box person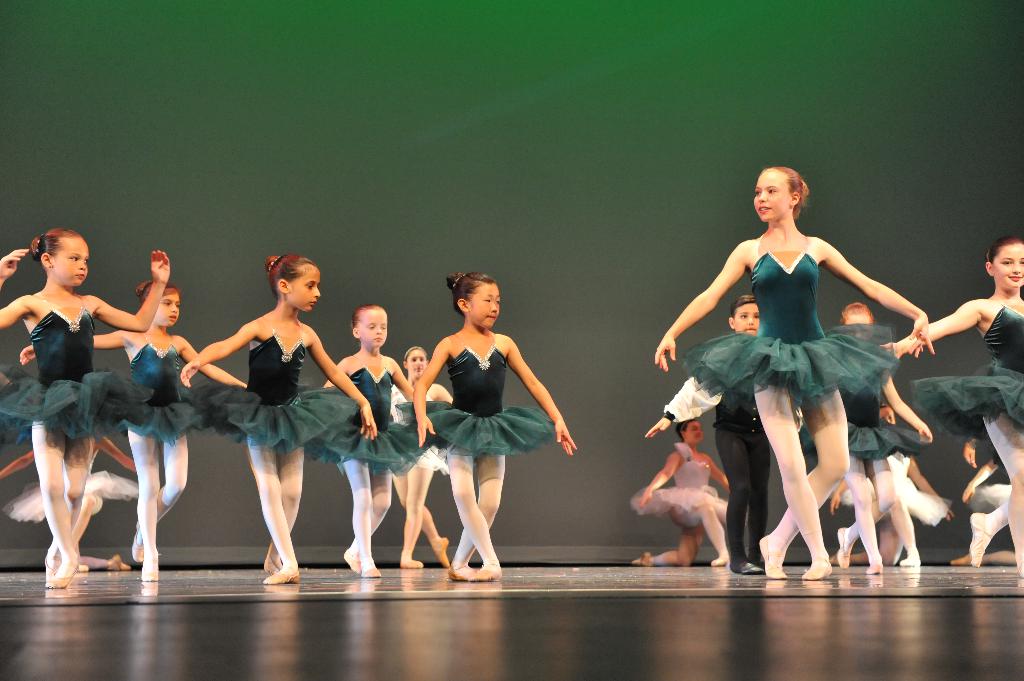
323 302 419 577
